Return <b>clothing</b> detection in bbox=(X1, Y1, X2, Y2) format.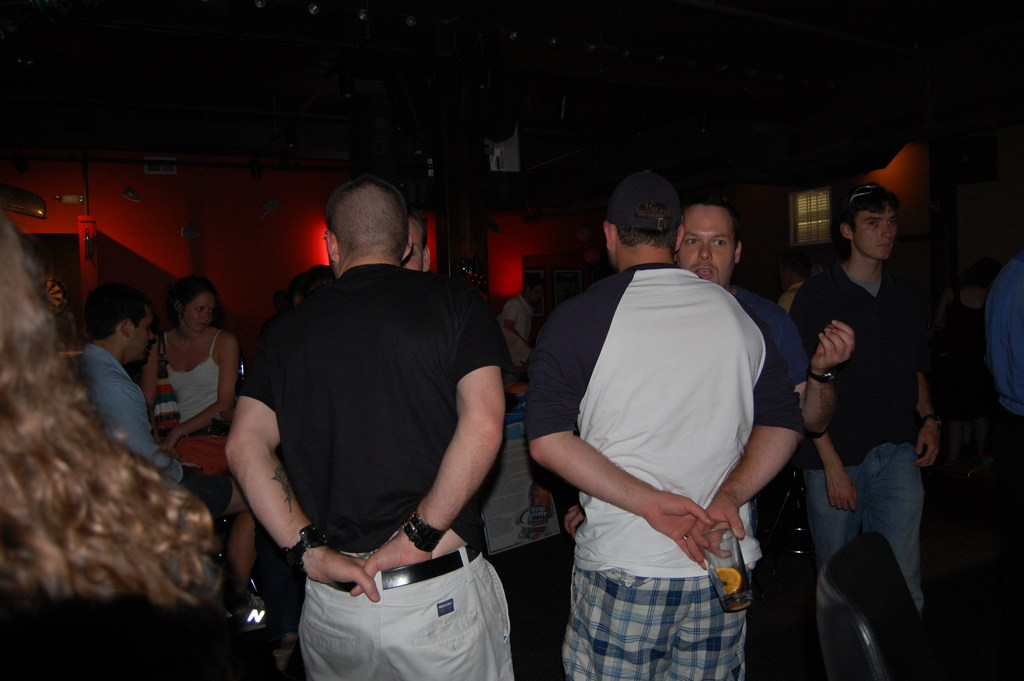
bbox=(241, 259, 519, 678).
